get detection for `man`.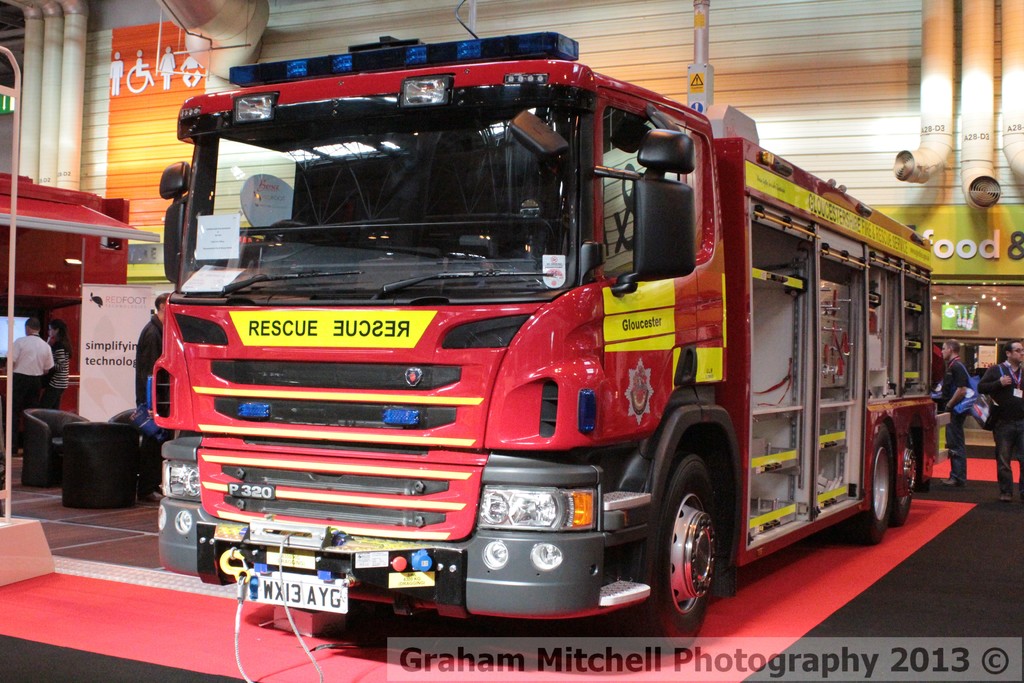
Detection: <bbox>131, 293, 173, 497</bbox>.
